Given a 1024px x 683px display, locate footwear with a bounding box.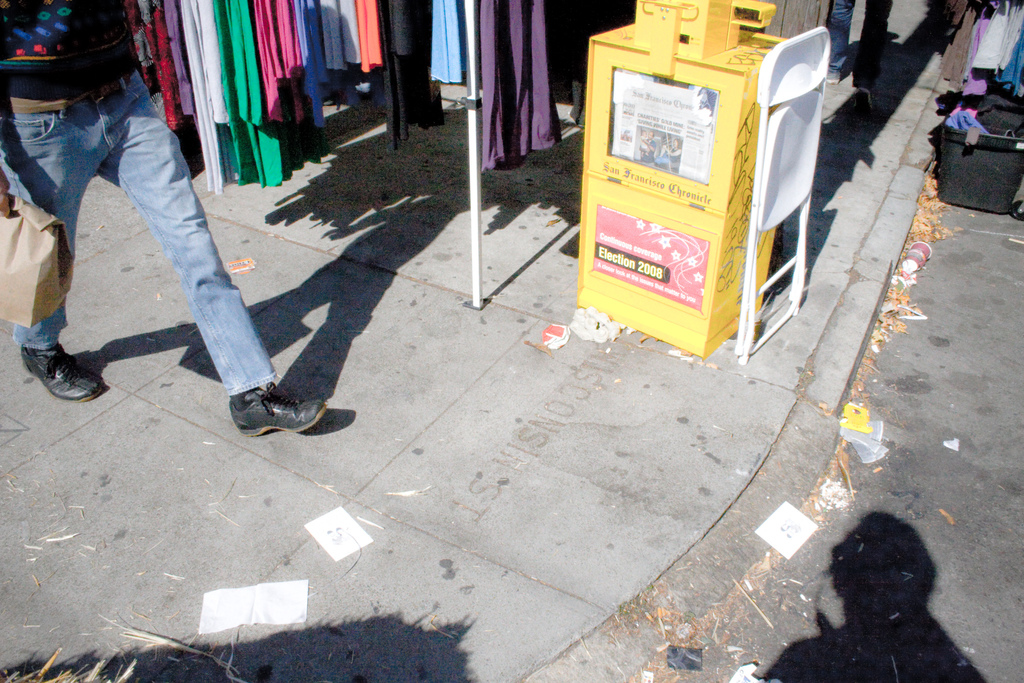
Located: box=[213, 372, 324, 439].
